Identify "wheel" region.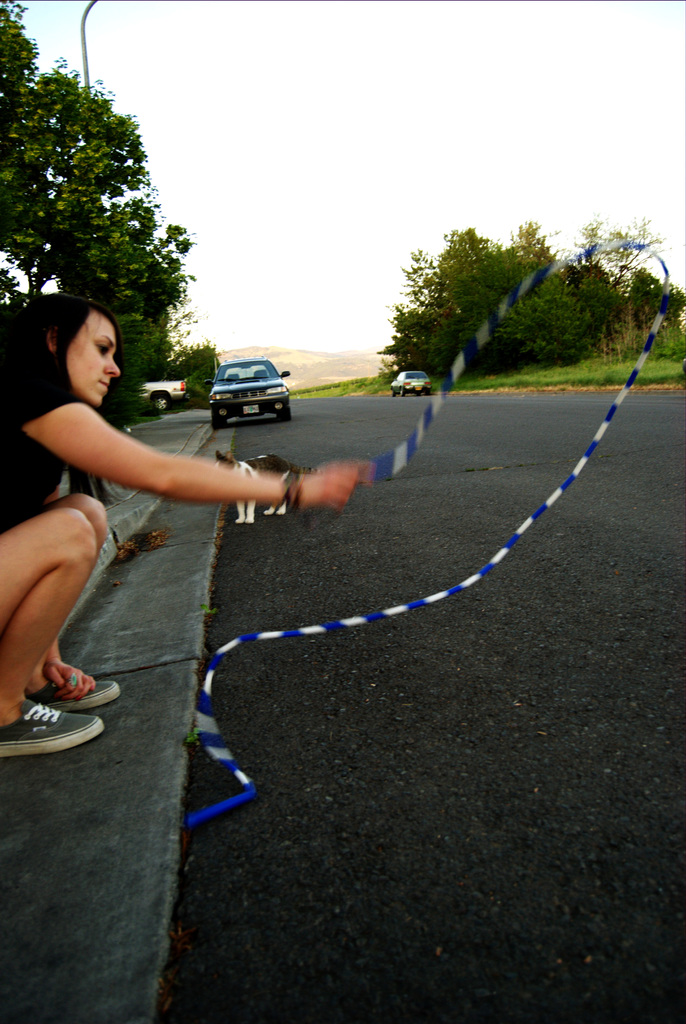
Region: <box>274,406,298,420</box>.
